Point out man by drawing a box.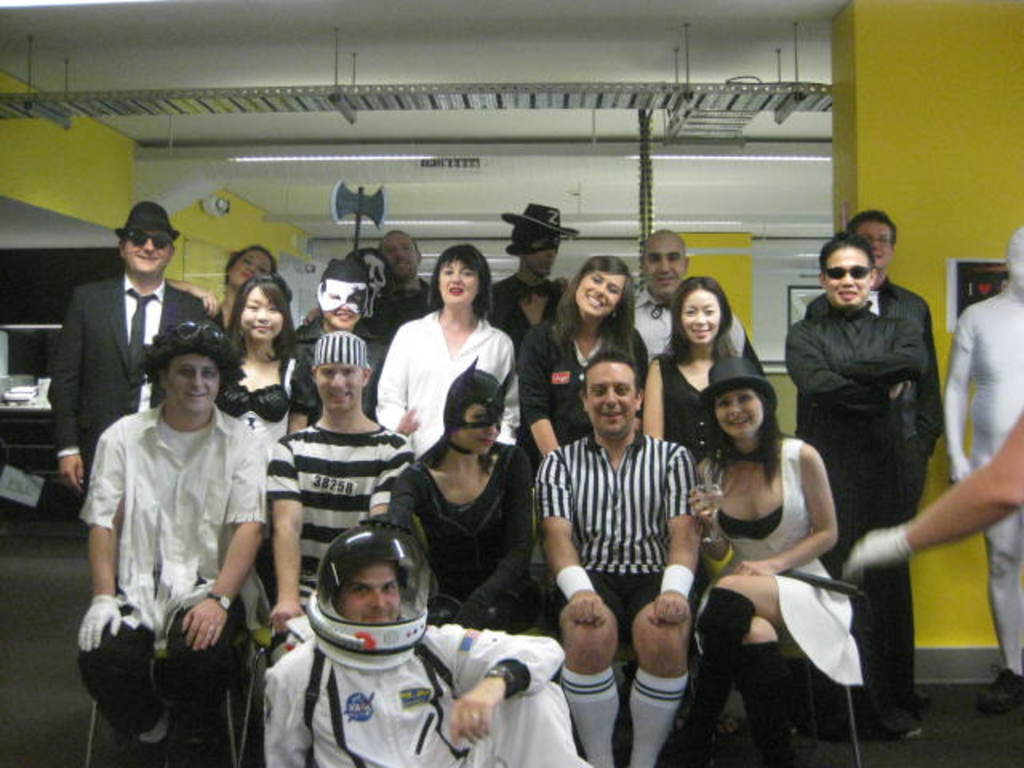
50, 200, 224, 498.
